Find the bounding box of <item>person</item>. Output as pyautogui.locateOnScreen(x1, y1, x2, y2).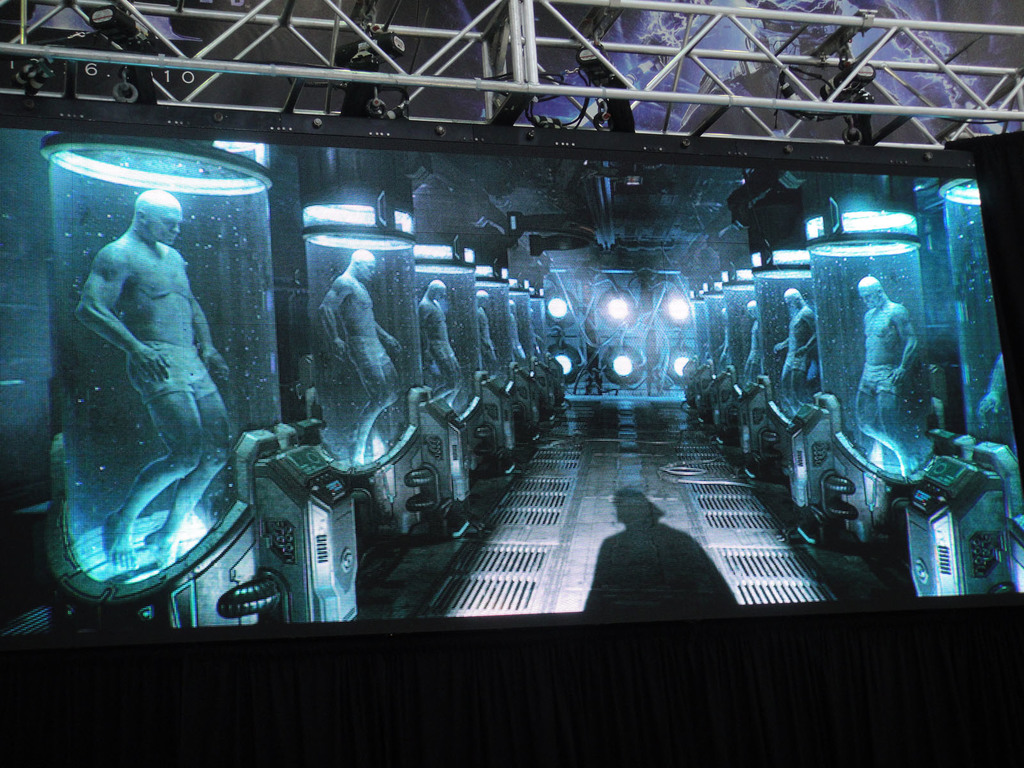
pyautogui.locateOnScreen(976, 353, 1014, 429).
